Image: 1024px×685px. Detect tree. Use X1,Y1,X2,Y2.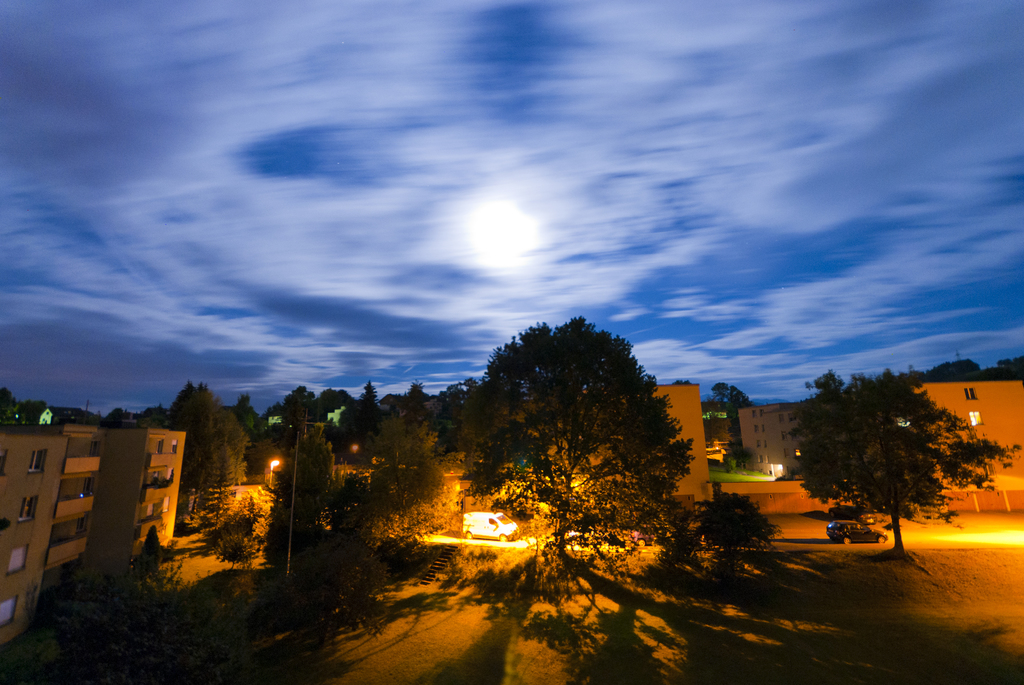
689,488,788,555.
